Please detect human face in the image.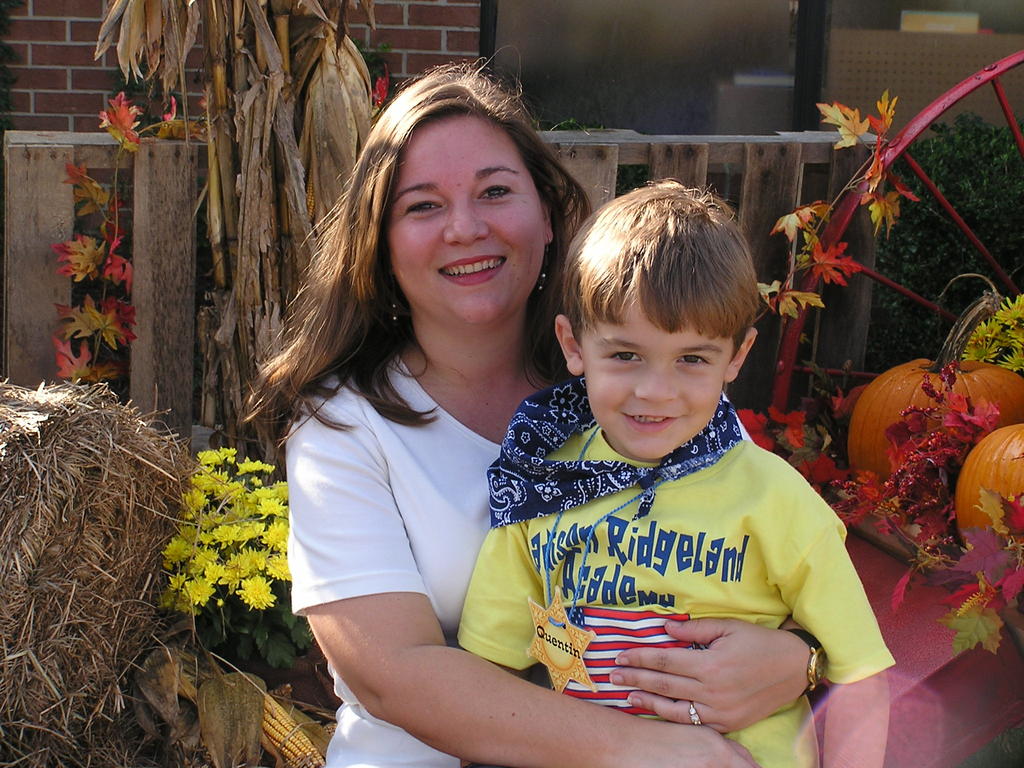
box=[583, 291, 731, 460].
